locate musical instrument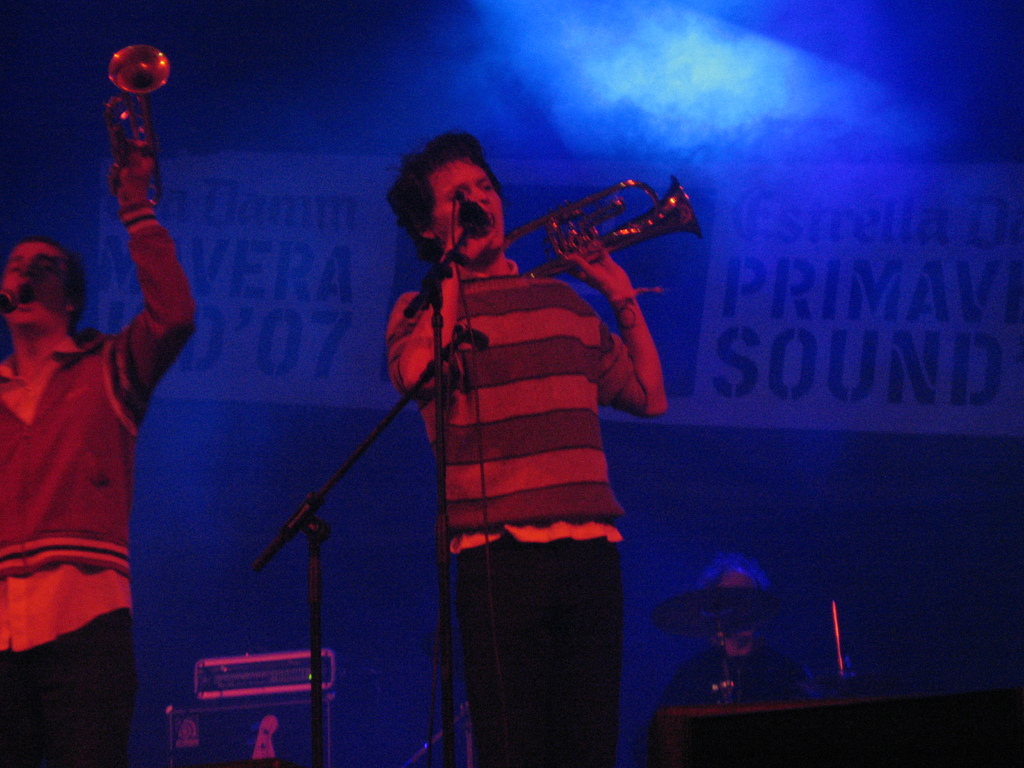
<bbox>499, 168, 710, 280</bbox>
